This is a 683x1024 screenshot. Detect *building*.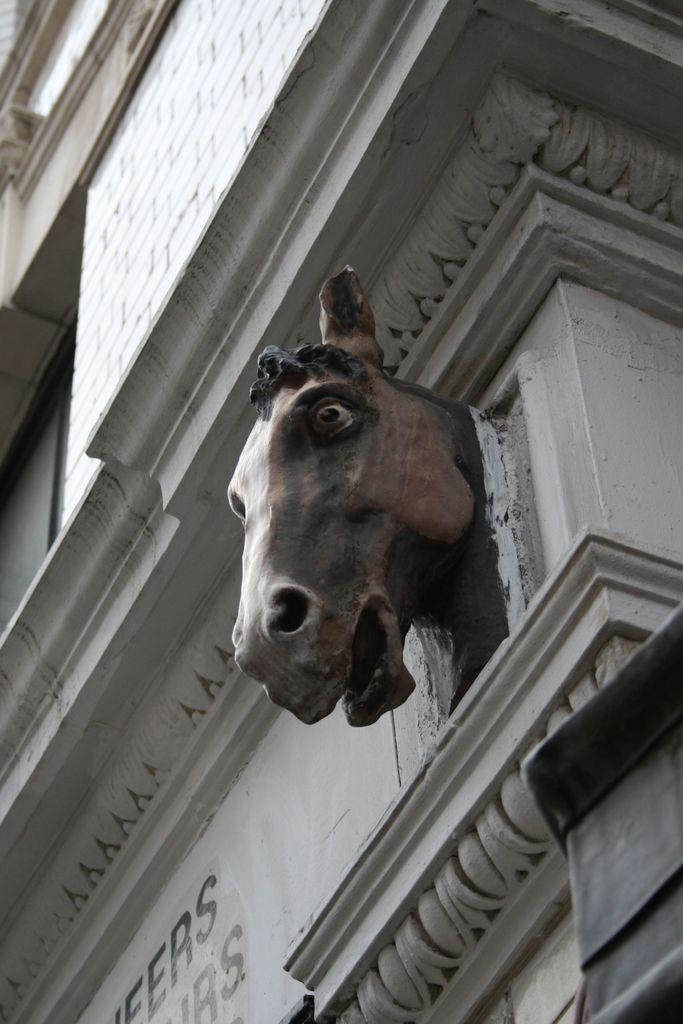
BBox(0, 0, 682, 1023).
